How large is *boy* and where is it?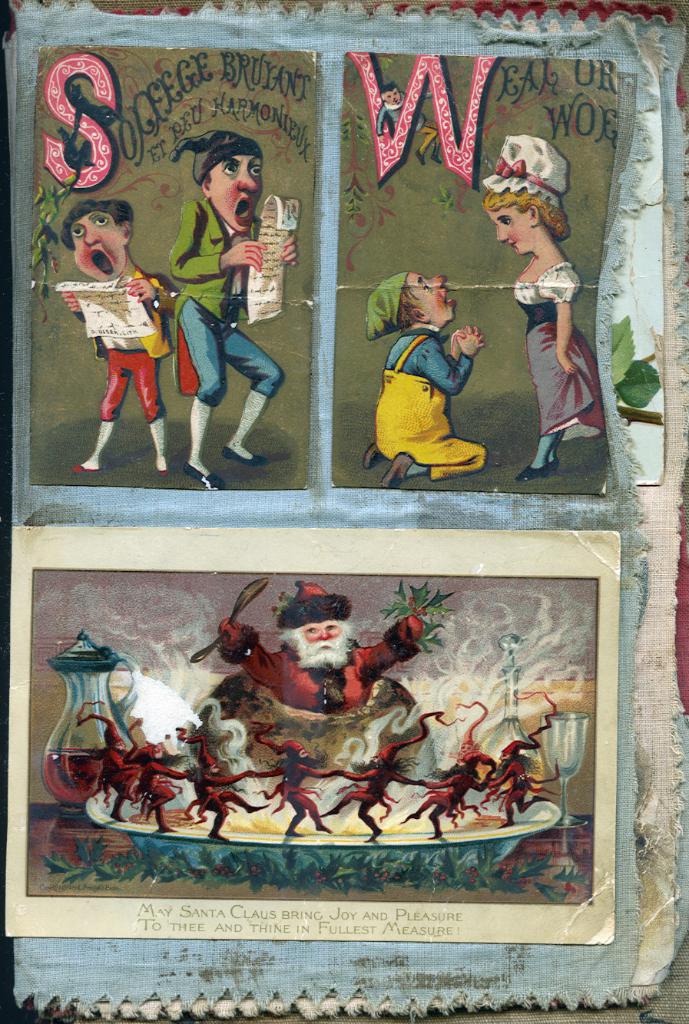
Bounding box: 155/124/301/481.
